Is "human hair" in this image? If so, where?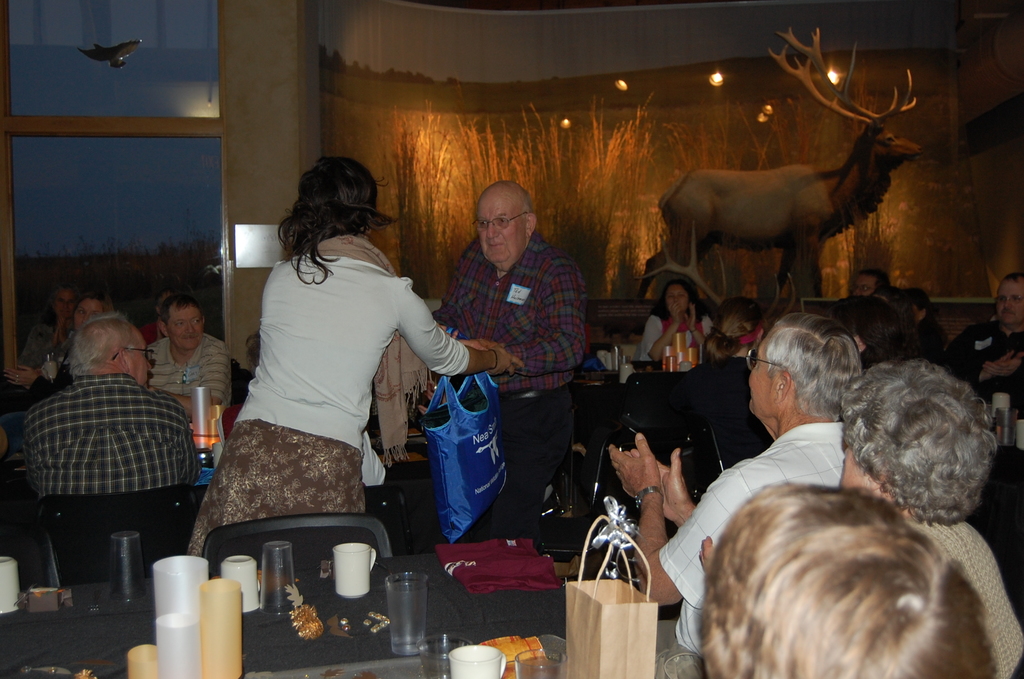
Yes, at rect(995, 272, 1023, 297).
